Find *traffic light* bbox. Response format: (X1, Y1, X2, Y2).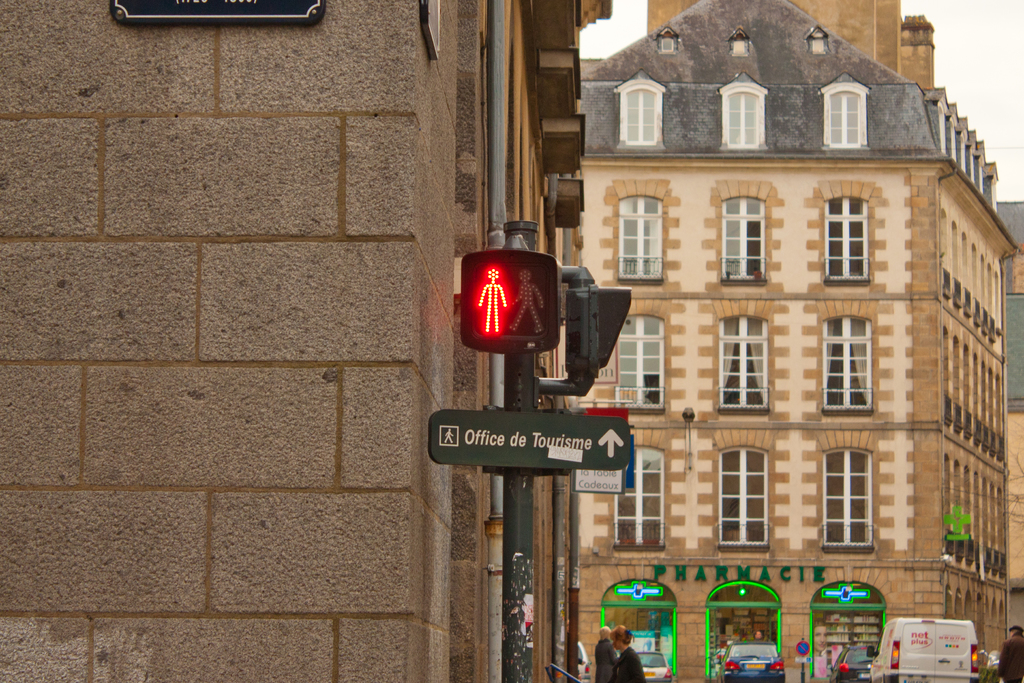
(595, 282, 633, 368).
